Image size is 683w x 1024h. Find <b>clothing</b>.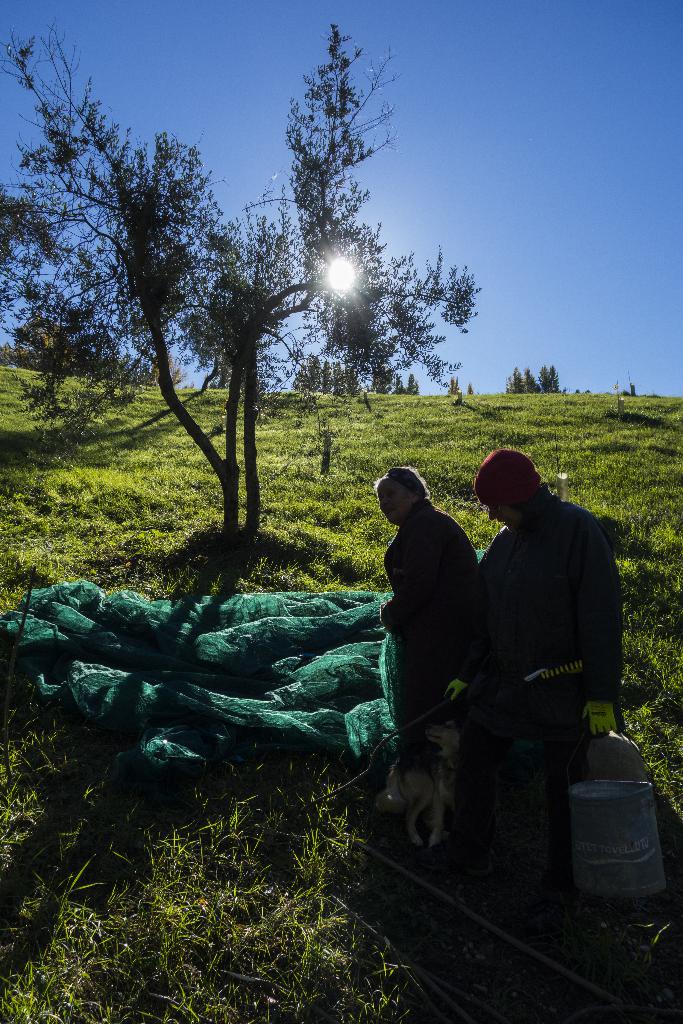
[x1=381, y1=493, x2=475, y2=722].
